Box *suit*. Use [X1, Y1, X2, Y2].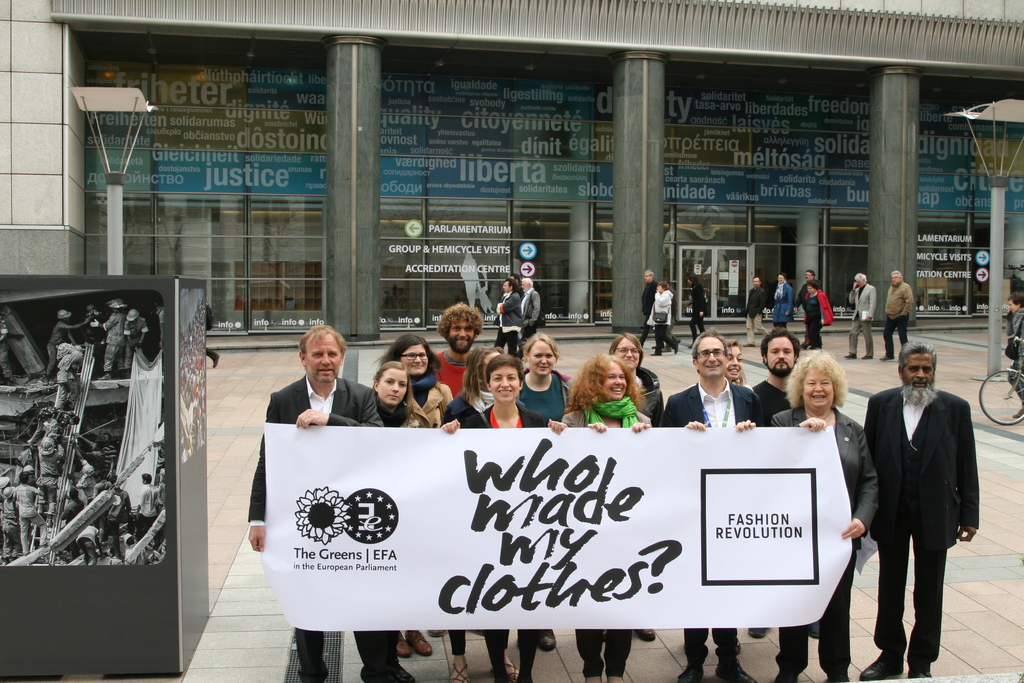
[872, 356, 985, 670].
